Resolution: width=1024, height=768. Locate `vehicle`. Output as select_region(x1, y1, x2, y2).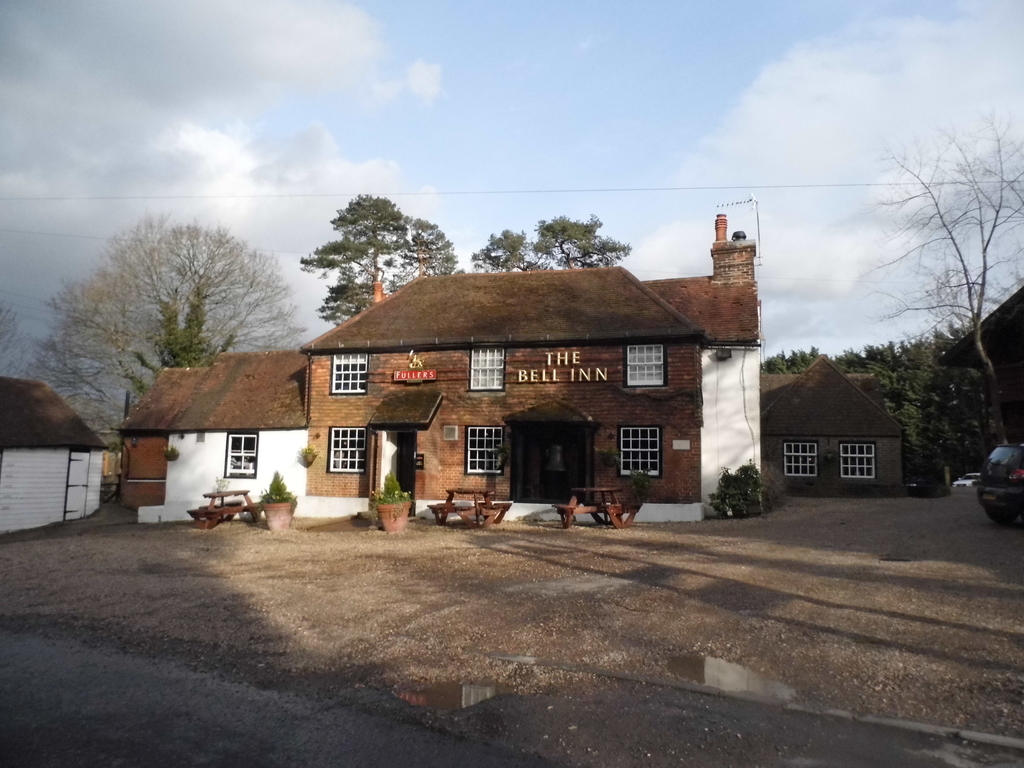
select_region(970, 442, 1023, 522).
